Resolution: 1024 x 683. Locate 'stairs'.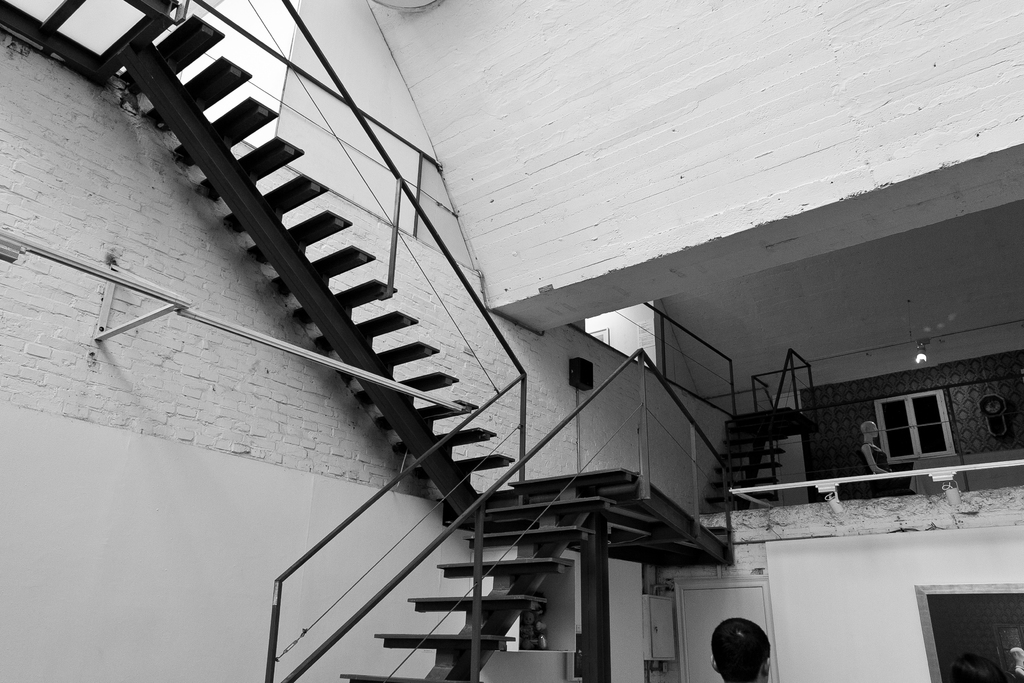
bbox(119, 12, 619, 682).
